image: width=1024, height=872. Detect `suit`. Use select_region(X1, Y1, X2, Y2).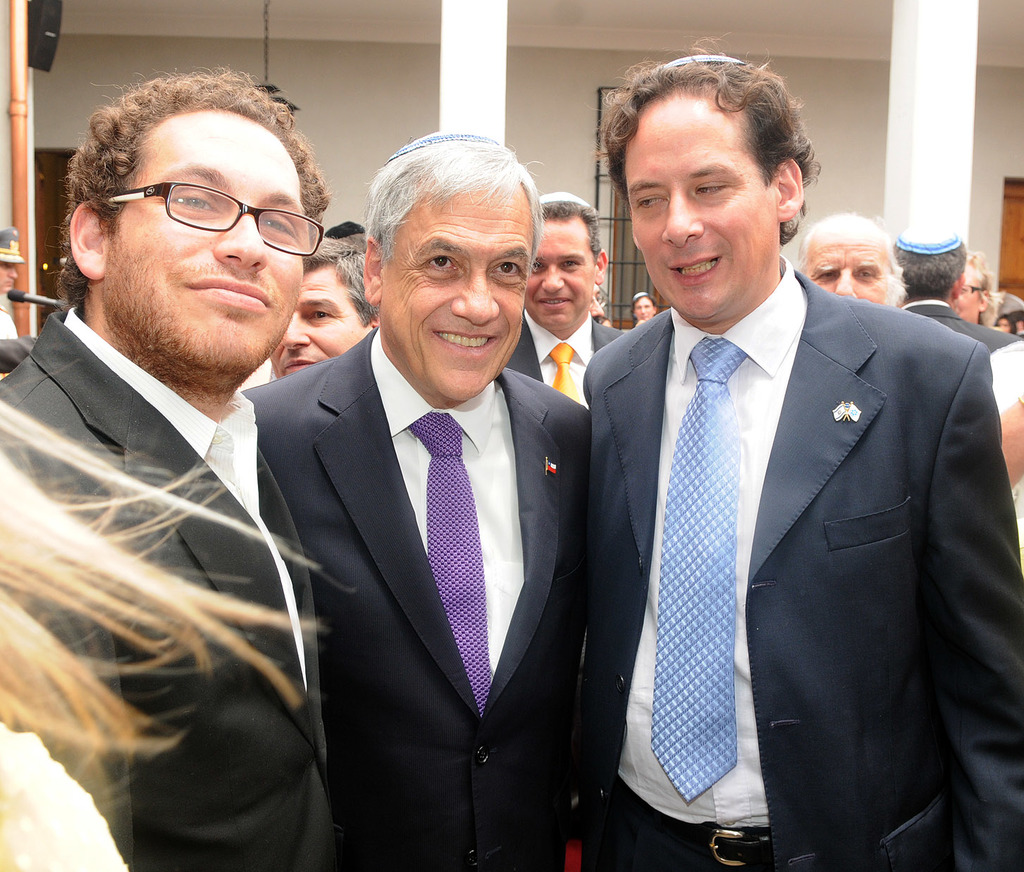
select_region(249, 171, 597, 861).
